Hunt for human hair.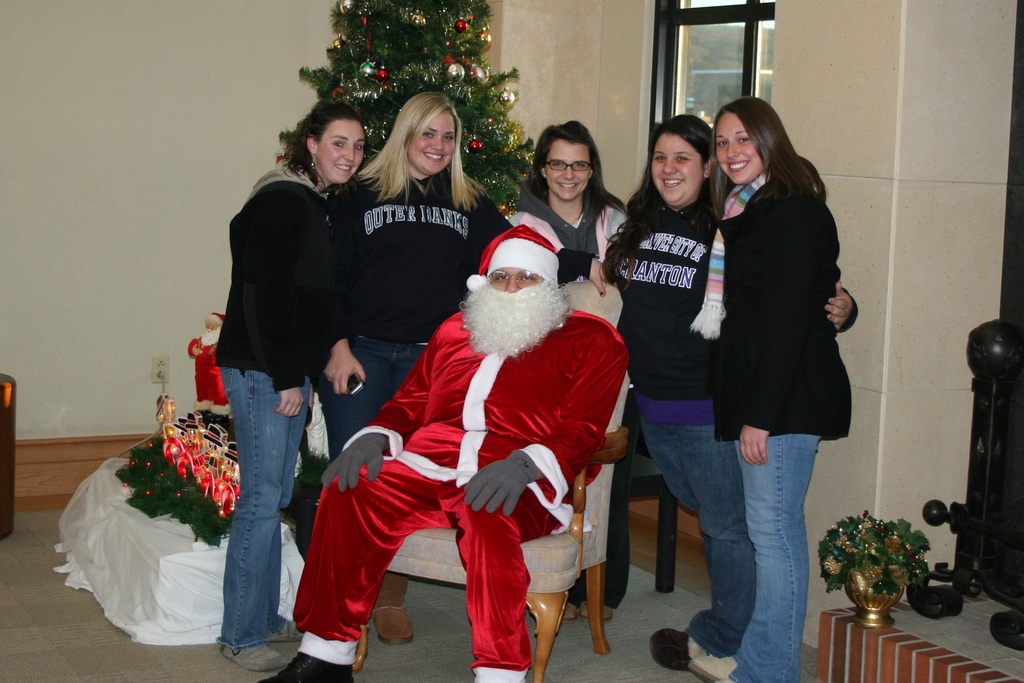
Hunted down at x1=360 y1=92 x2=492 y2=210.
